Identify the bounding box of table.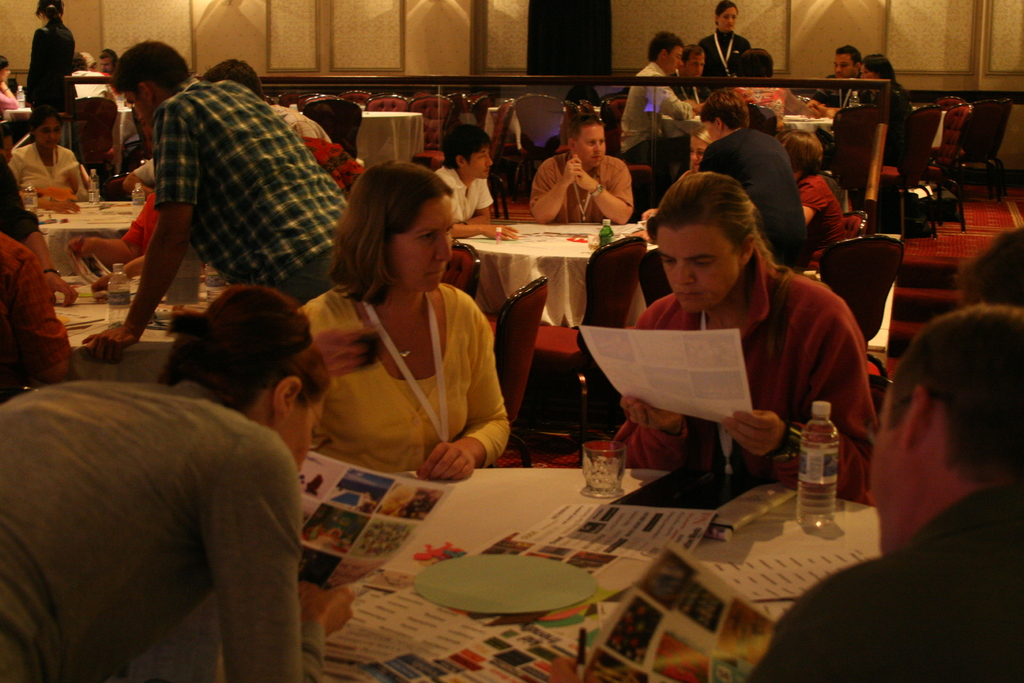
x1=36, y1=201, x2=138, y2=276.
